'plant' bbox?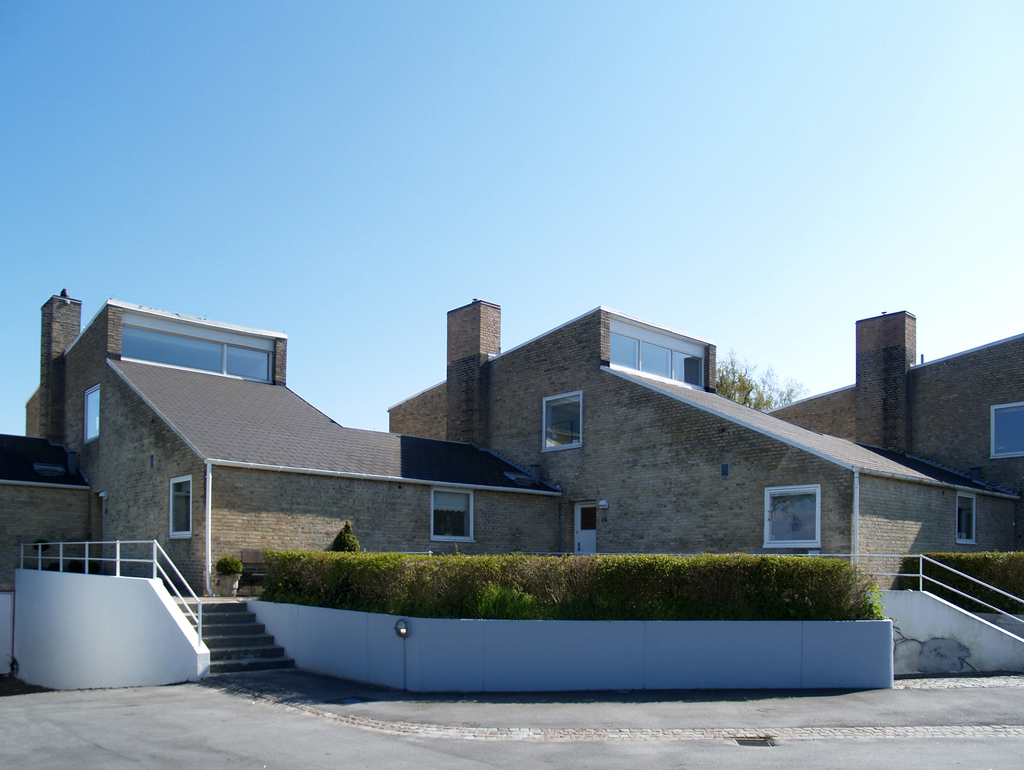
[left=87, top=385, right=99, bottom=442]
